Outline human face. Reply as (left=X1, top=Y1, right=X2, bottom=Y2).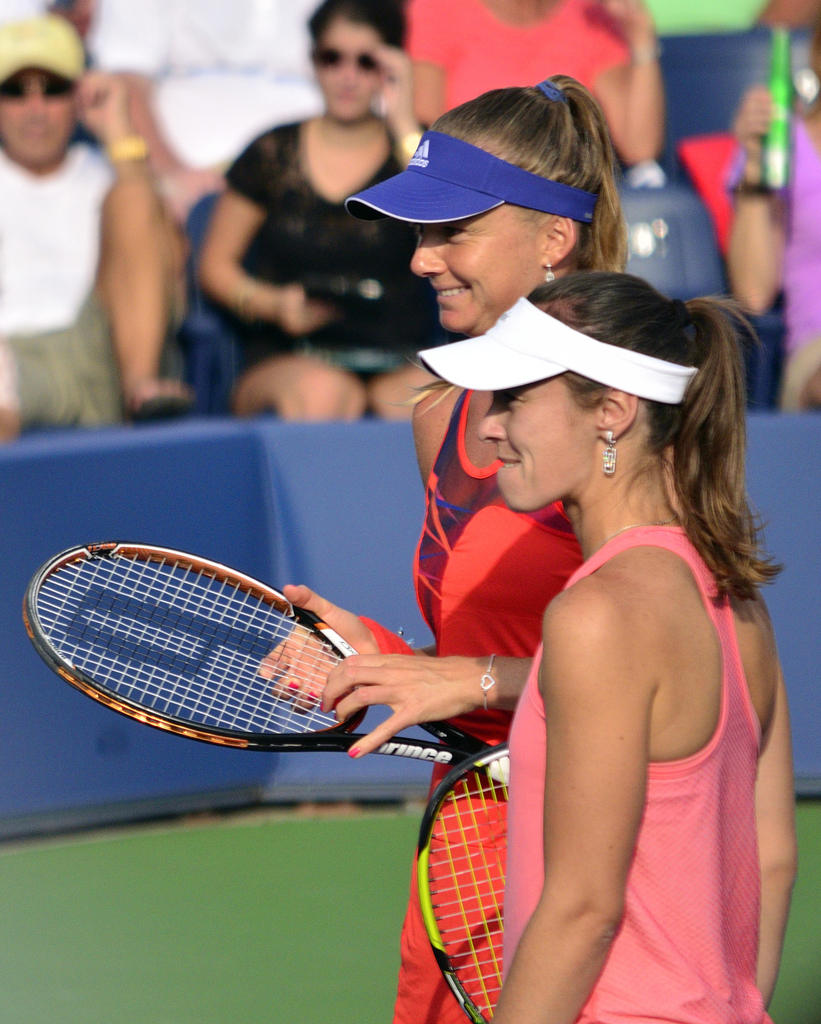
(left=311, top=19, right=385, bottom=118).
